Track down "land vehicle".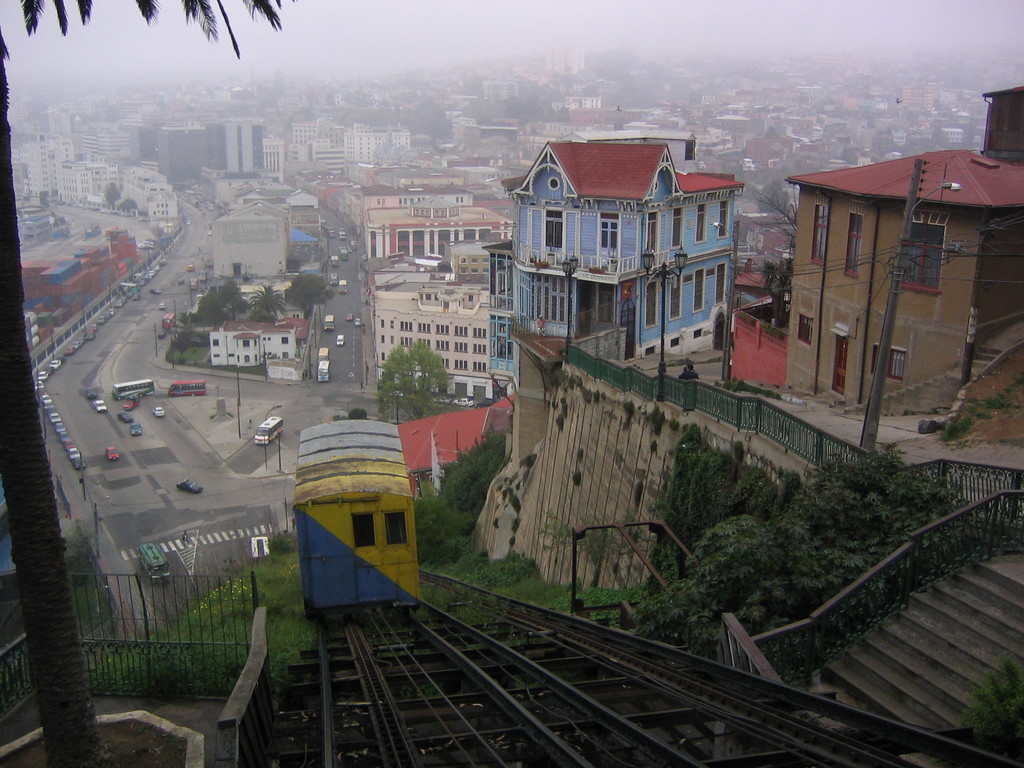
Tracked to x1=208, y1=259, x2=212, y2=264.
